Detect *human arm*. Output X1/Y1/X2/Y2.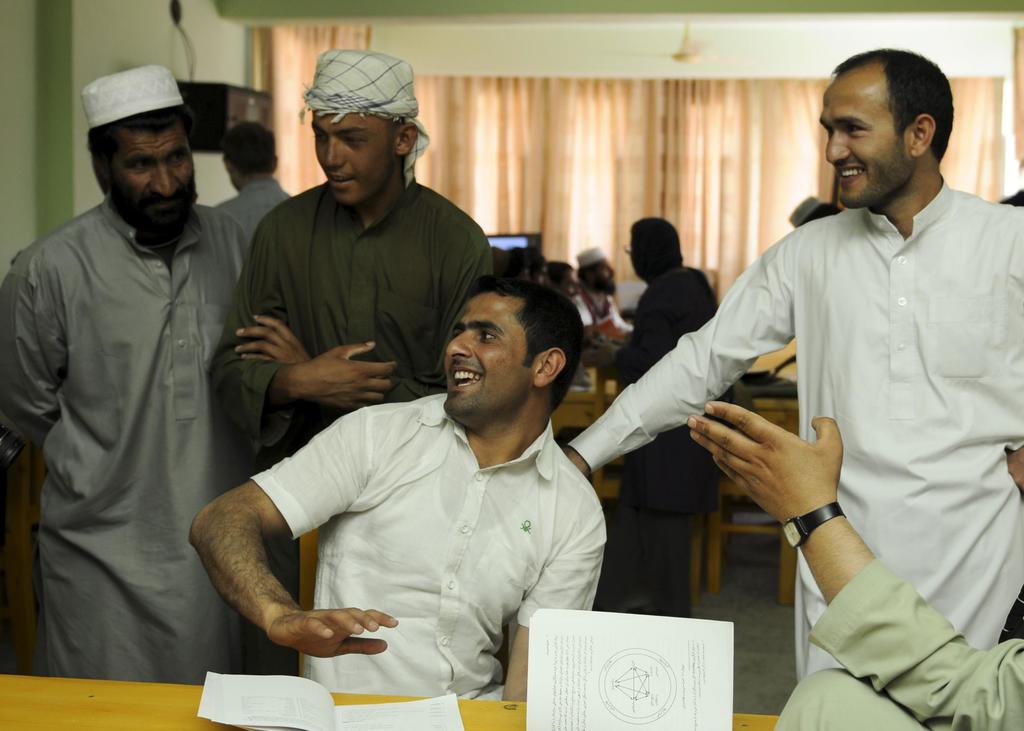
219/205/504/358.
